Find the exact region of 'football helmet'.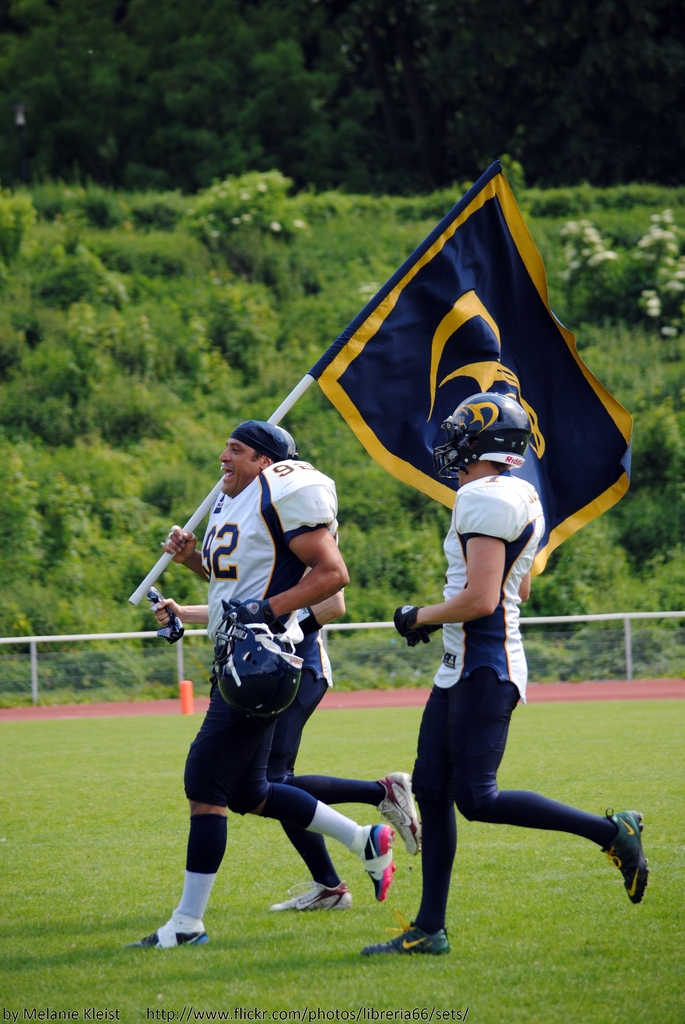
Exact region: select_region(210, 607, 298, 717).
